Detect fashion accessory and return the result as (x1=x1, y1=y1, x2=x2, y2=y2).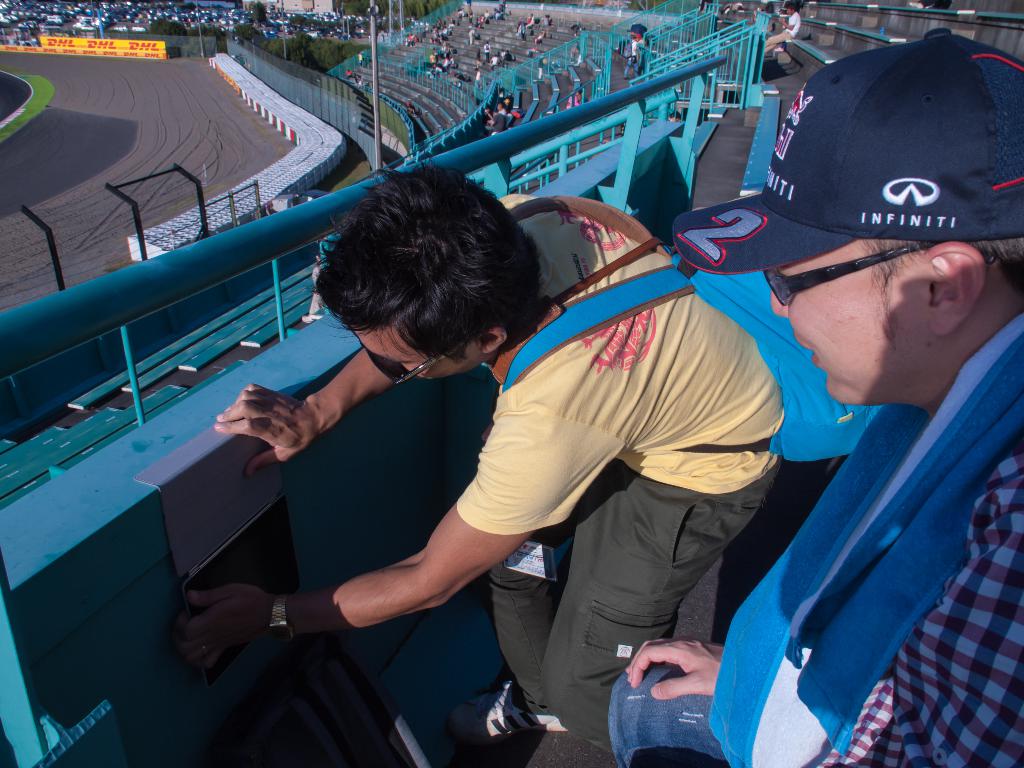
(x1=348, y1=324, x2=498, y2=384).
